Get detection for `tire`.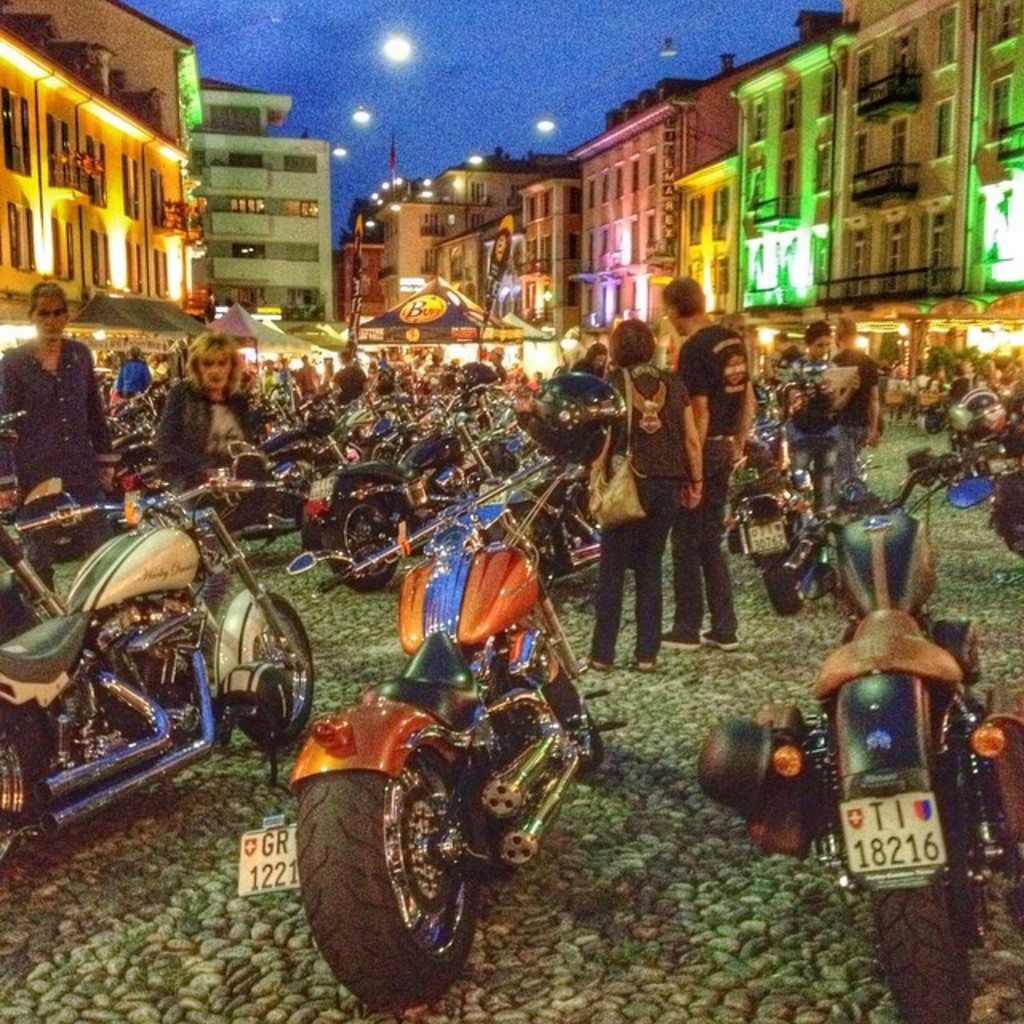
Detection: {"x1": 242, "y1": 592, "x2": 312, "y2": 746}.
